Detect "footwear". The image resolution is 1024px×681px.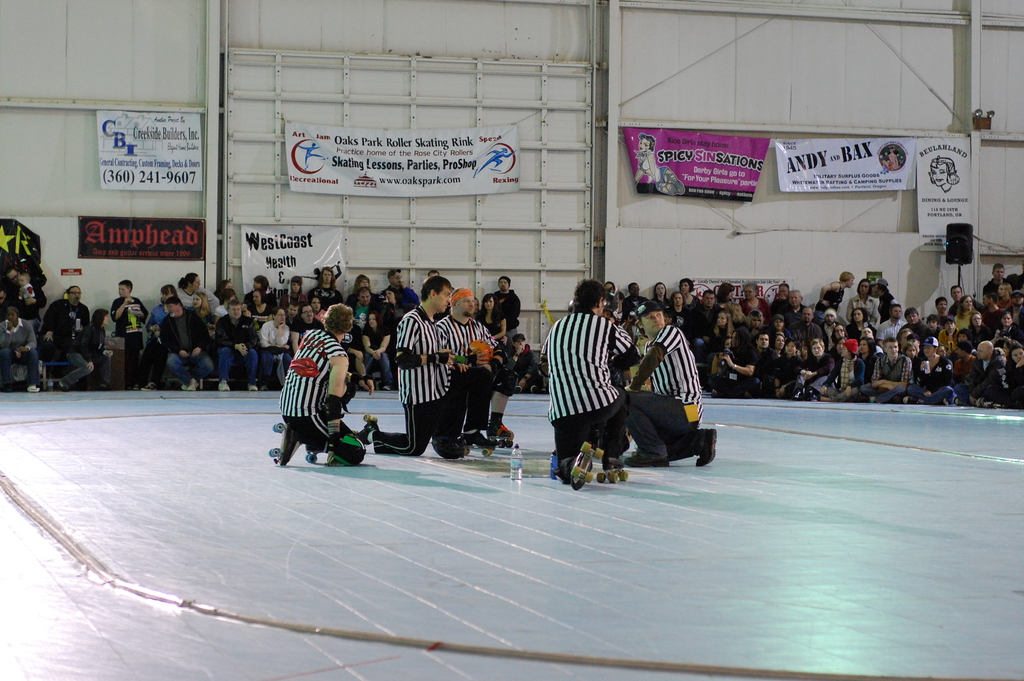
[left=182, top=379, right=200, bottom=394].
